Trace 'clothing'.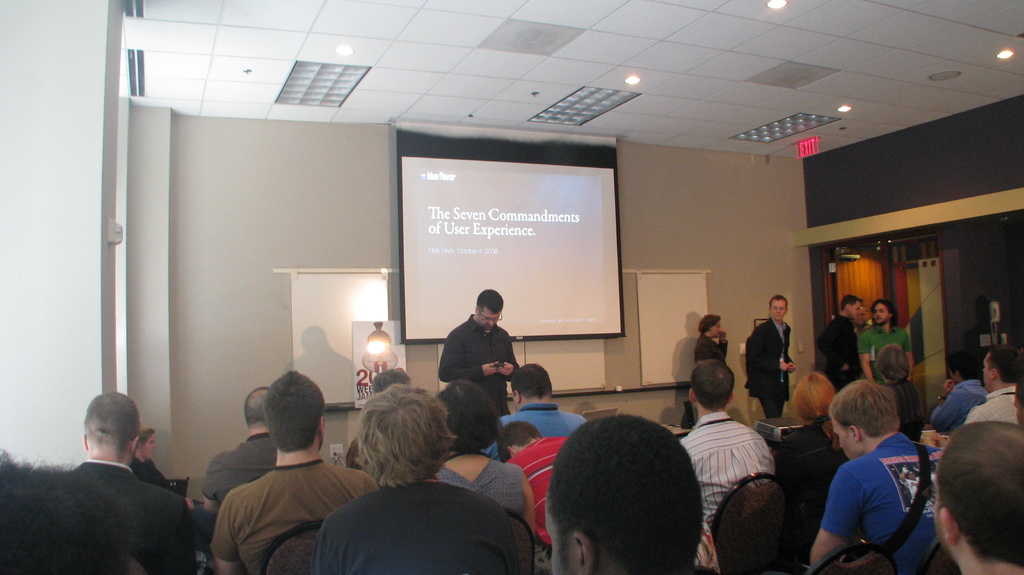
Traced to <region>694, 334, 733, 360</region>.
